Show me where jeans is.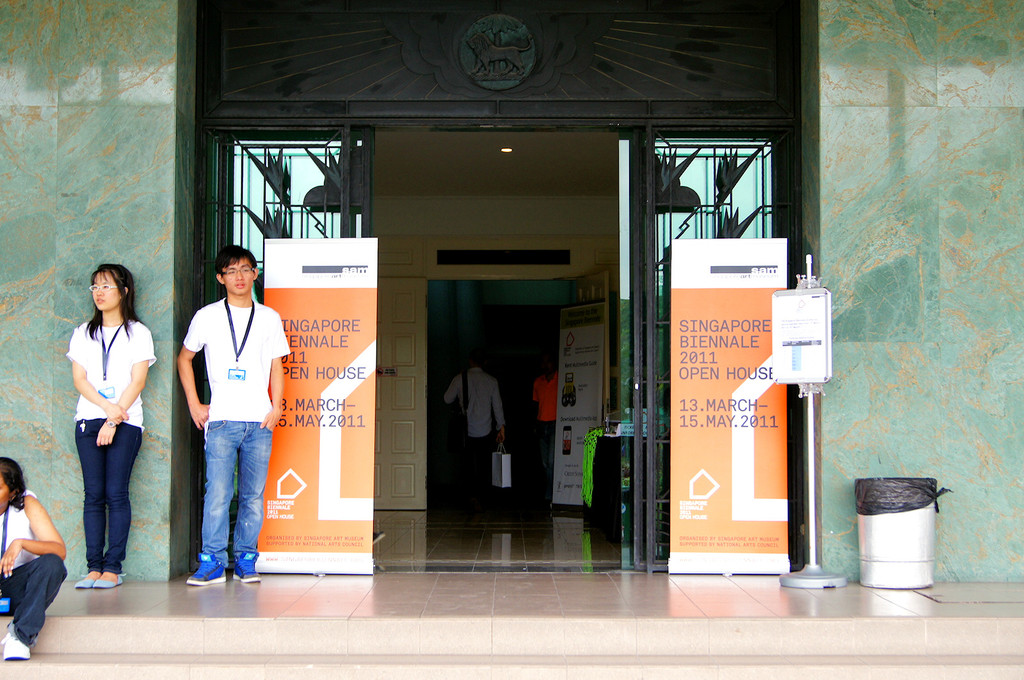
jeans is at x1=75 y1=418 x2=141 y2=570.
